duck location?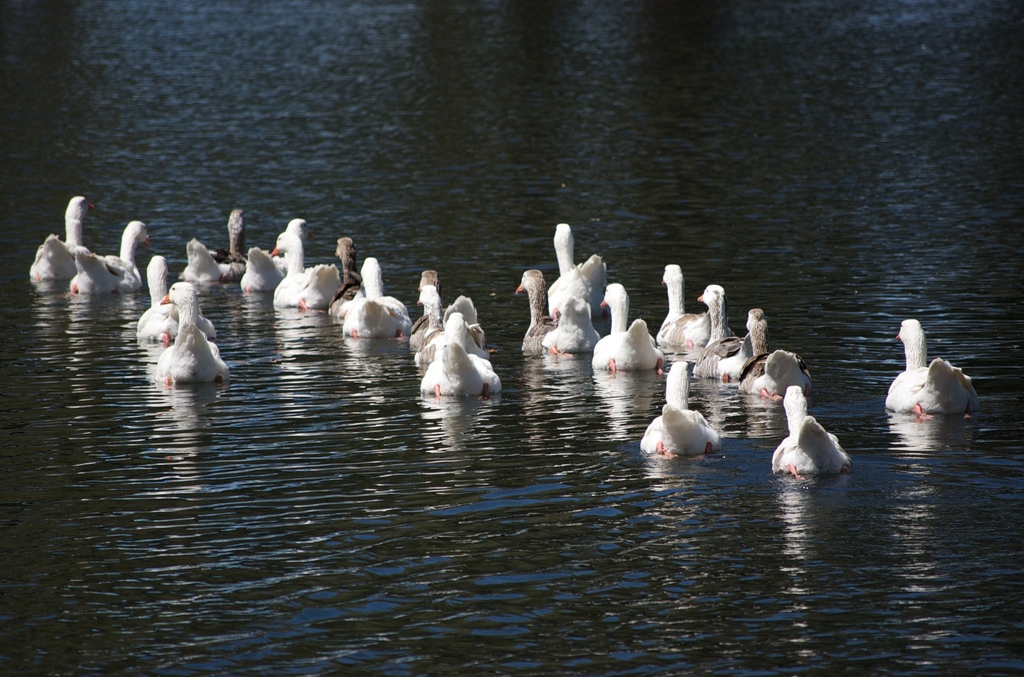
(20,188,101,286)
